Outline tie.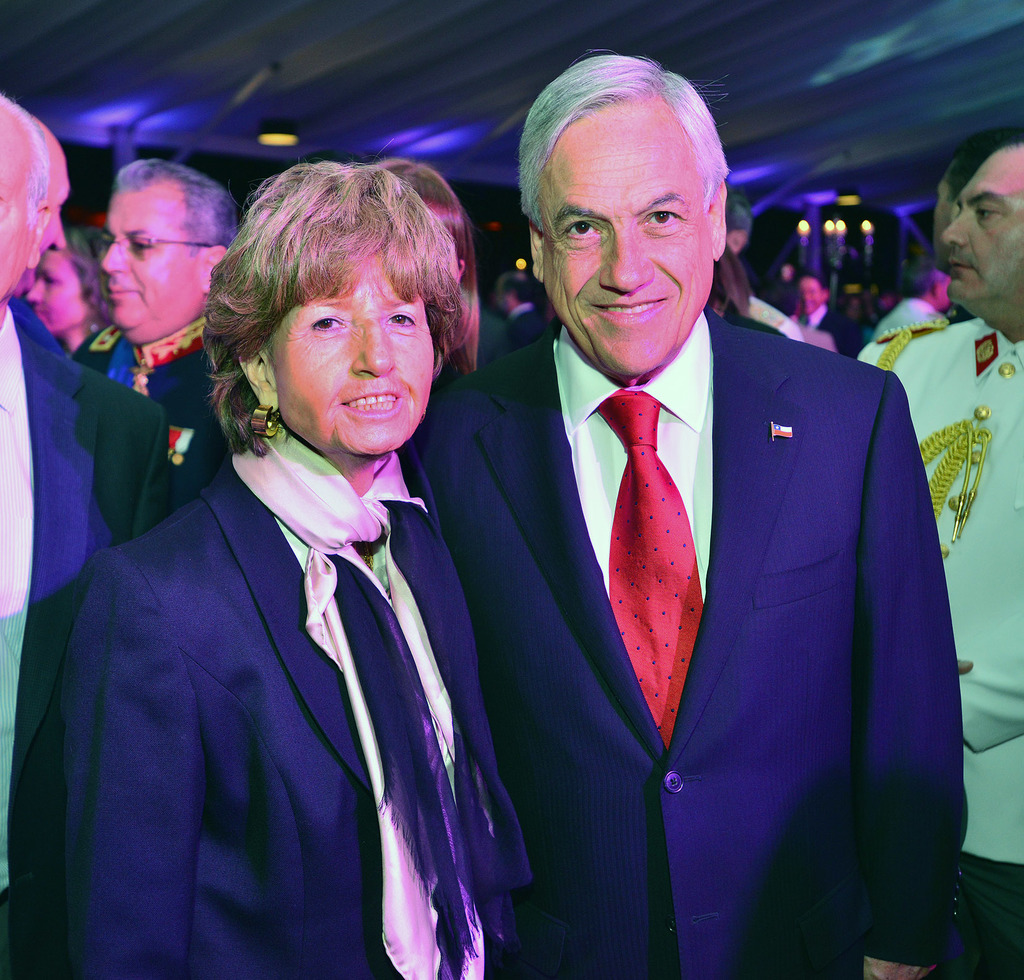
Outline: bbox(599, 388, 721, 748).
